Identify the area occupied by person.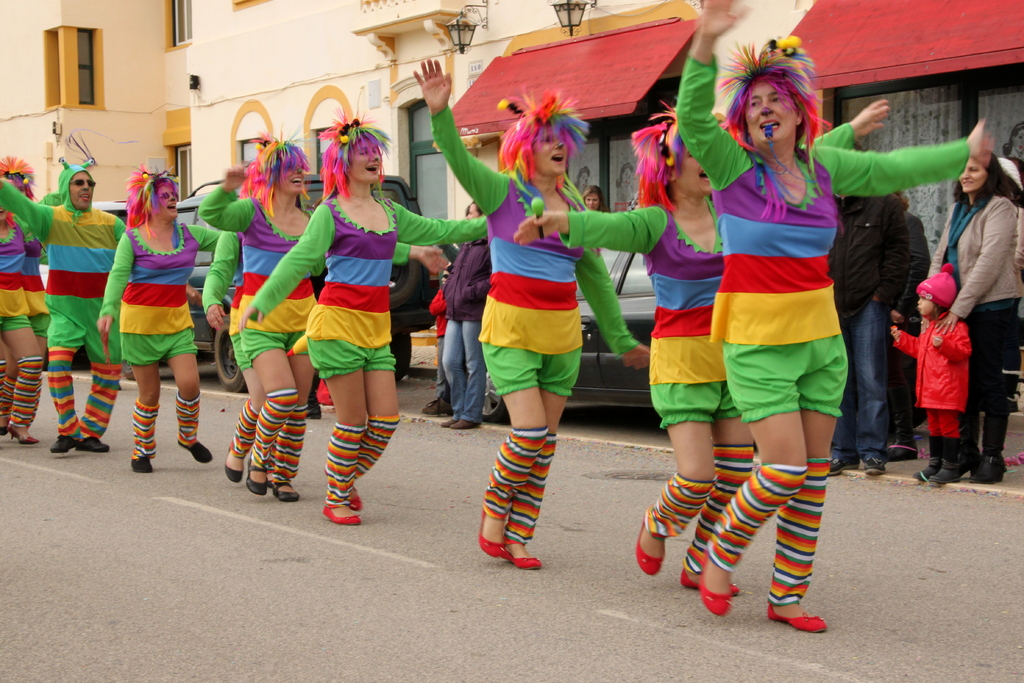
Area: 614:164:637:204.
